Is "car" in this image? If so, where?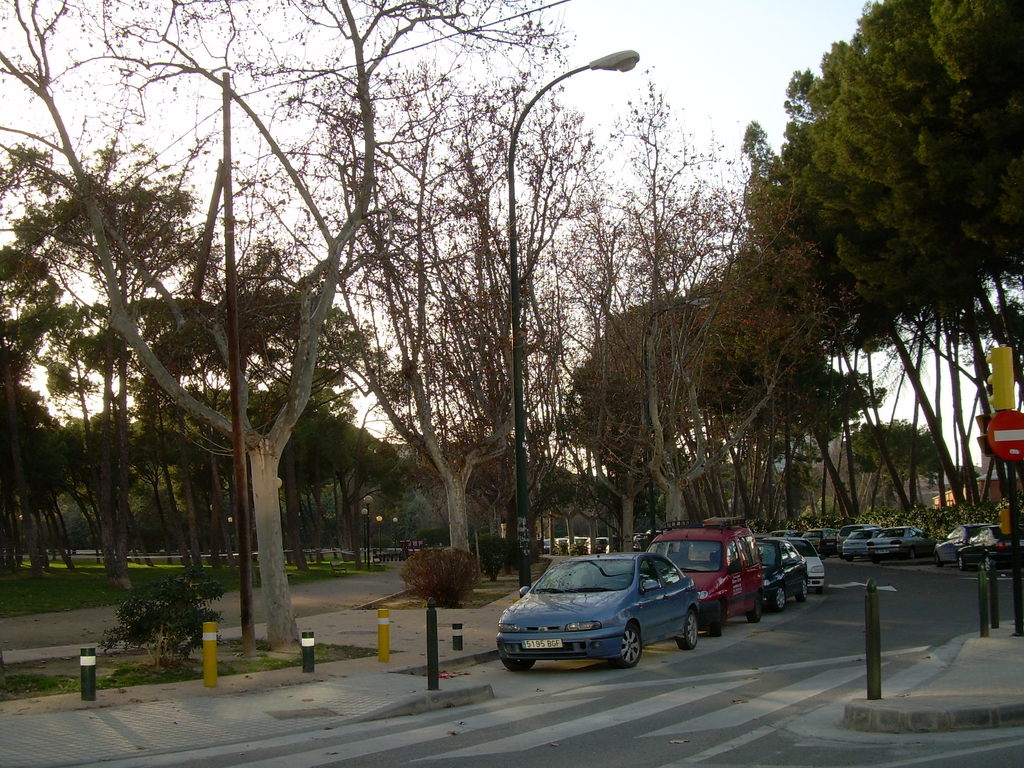
Yes, at box=[751, 538, 810, 617].
